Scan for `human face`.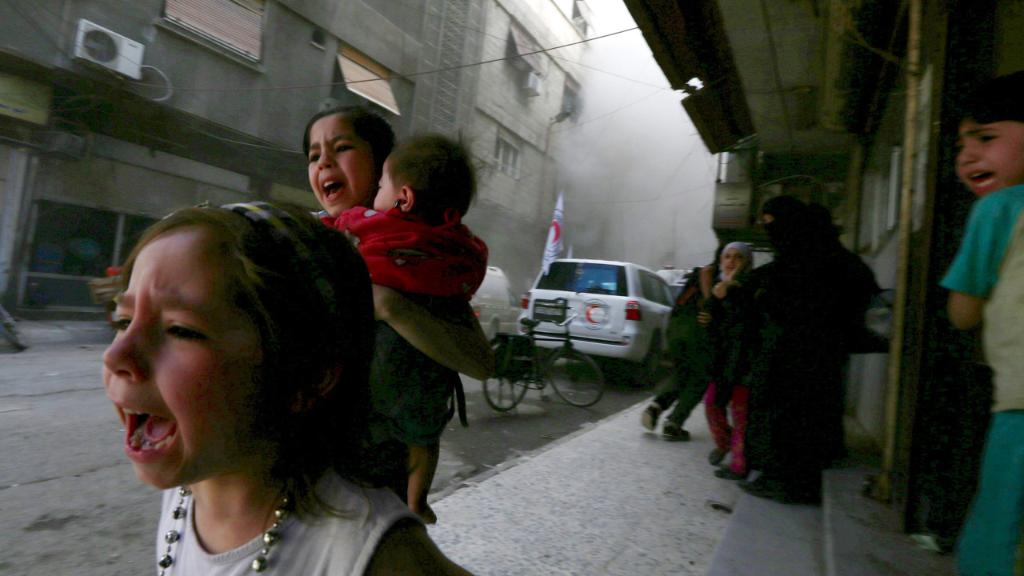
Scan result: locate(103, 234, 267, 487).
